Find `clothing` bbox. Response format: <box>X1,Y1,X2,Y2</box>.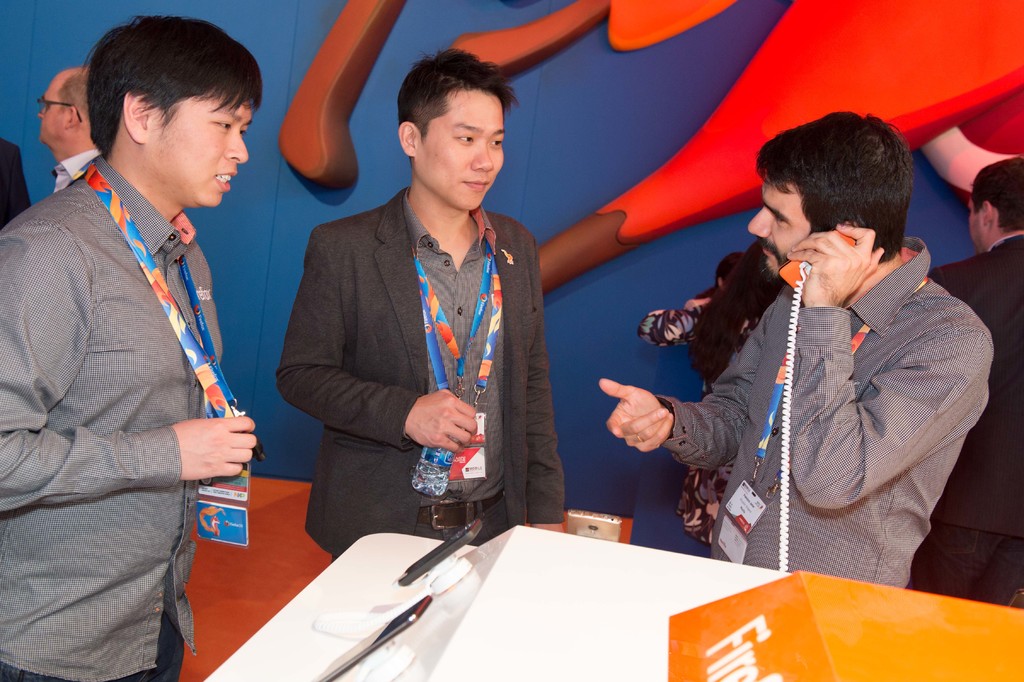
<box>8,95,263,661</box>.
